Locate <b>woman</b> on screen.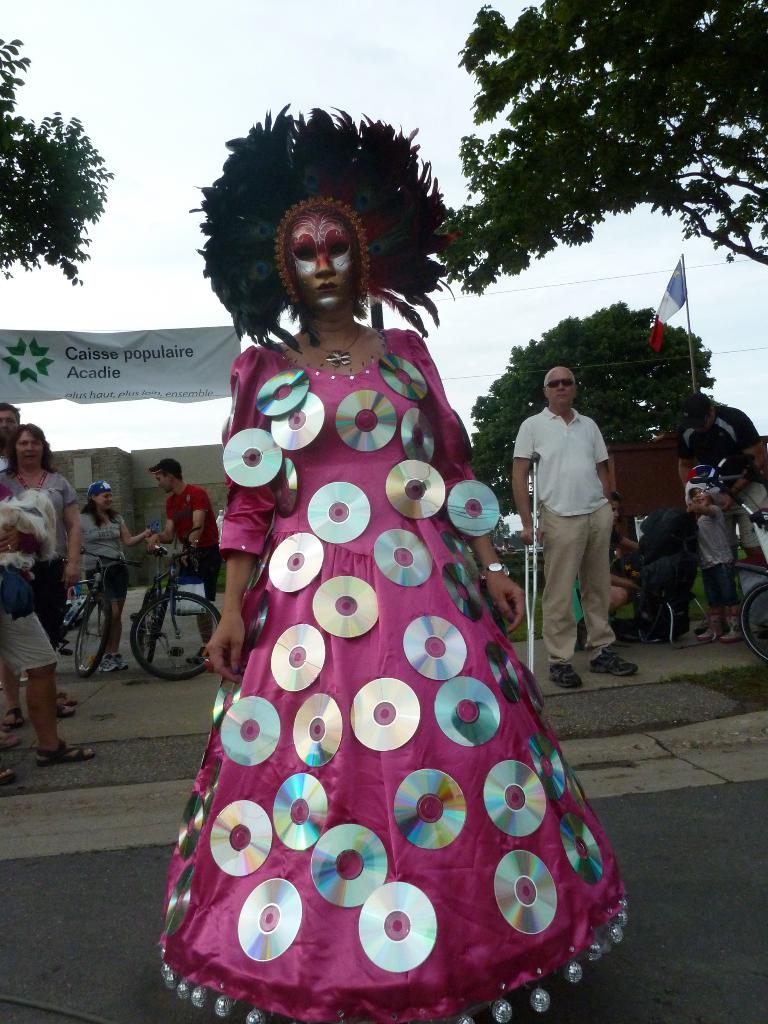
On screen at crop(0, 423, 74, 730).
